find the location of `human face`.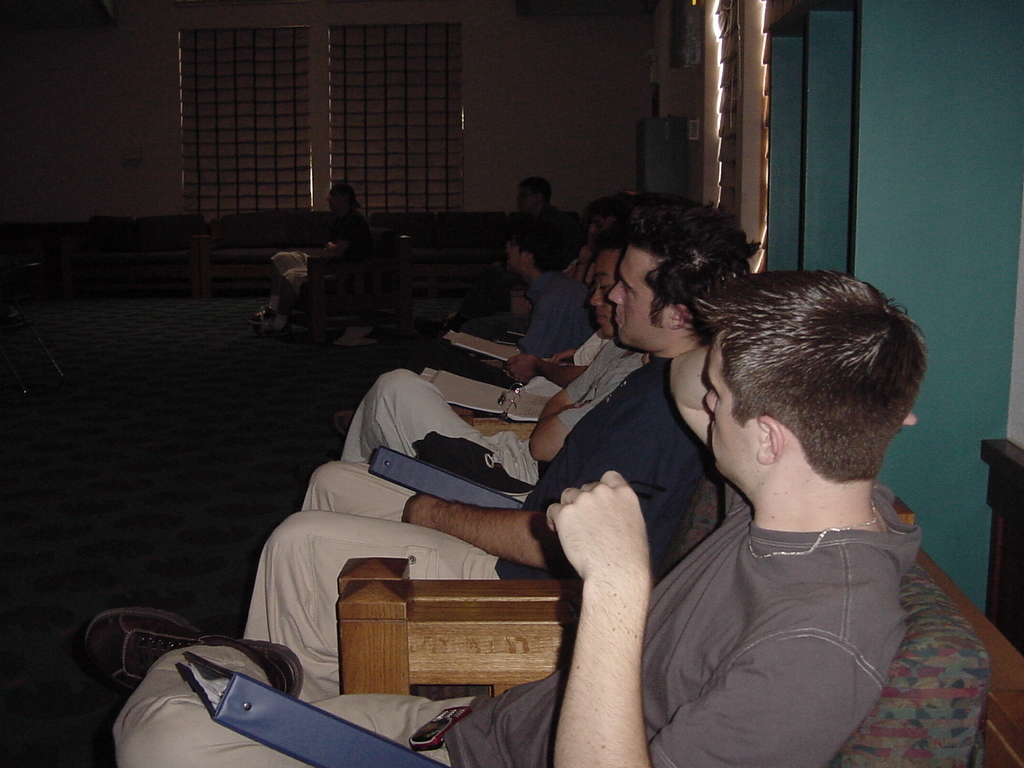
Location: bbox=(697, 328, 753, 487).
